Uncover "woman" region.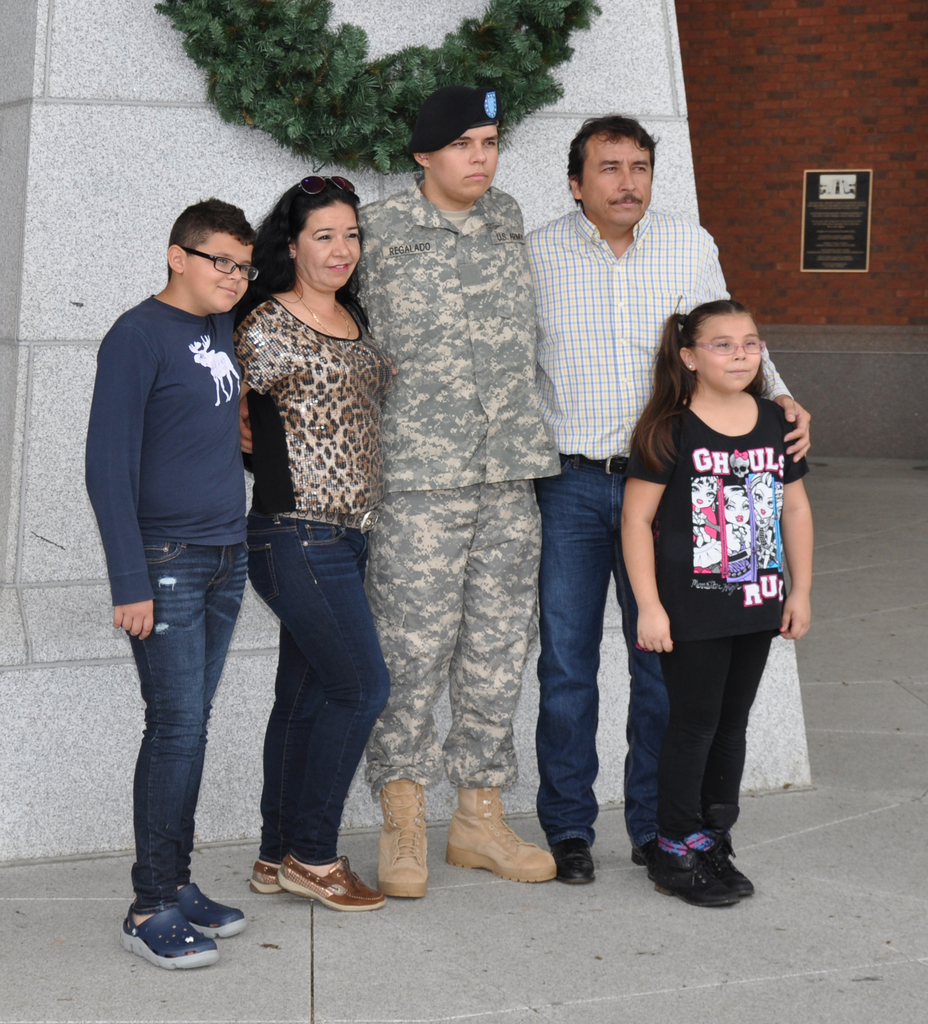
Uncovered: 205 154 411 916.
